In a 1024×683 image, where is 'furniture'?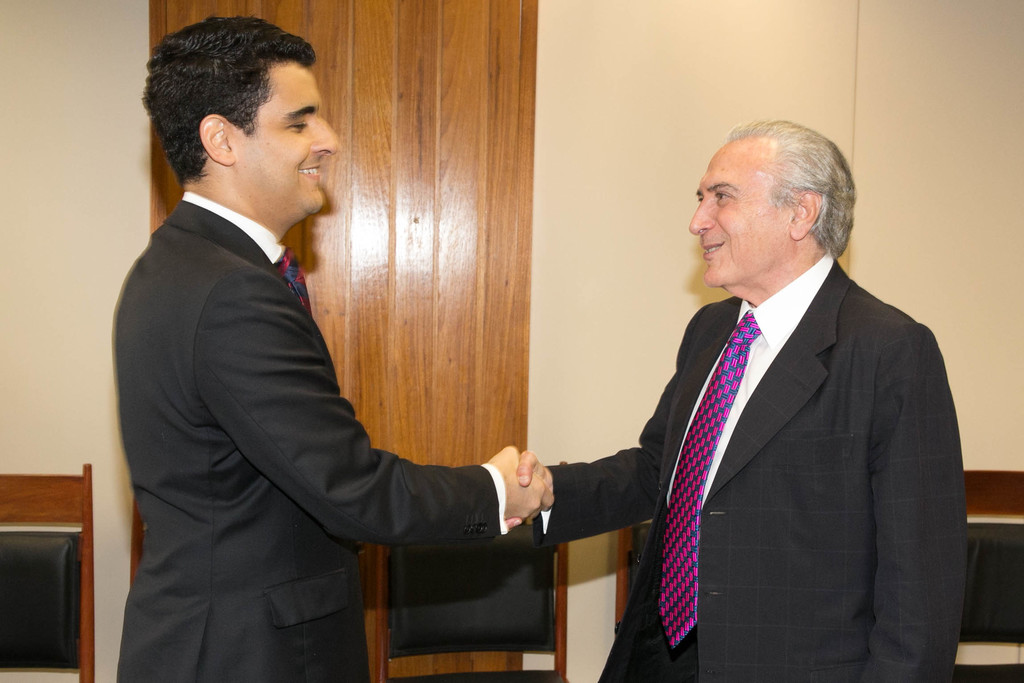
[611,519,655,636].
